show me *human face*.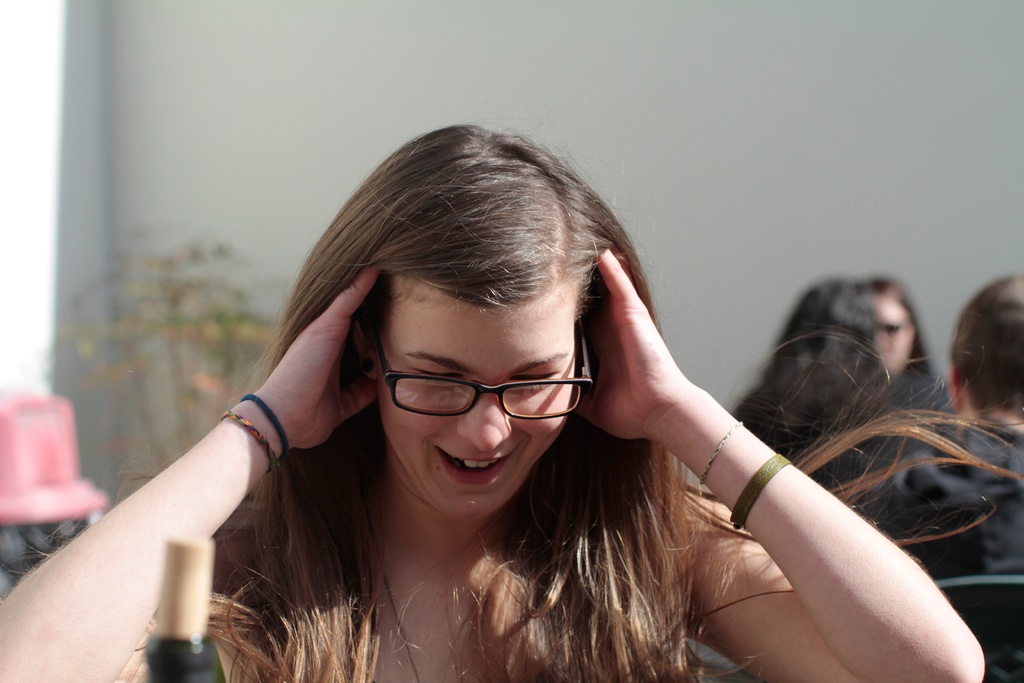
*human face* is here: (871,293,909,387).
